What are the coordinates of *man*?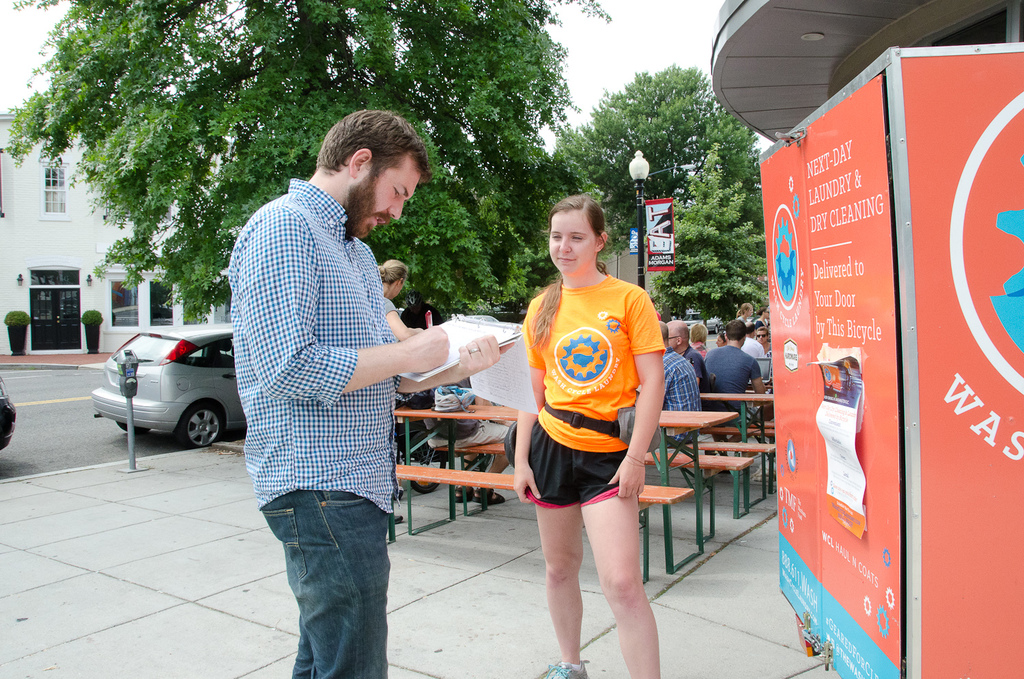
Rect(202, 141, 515, 661).
